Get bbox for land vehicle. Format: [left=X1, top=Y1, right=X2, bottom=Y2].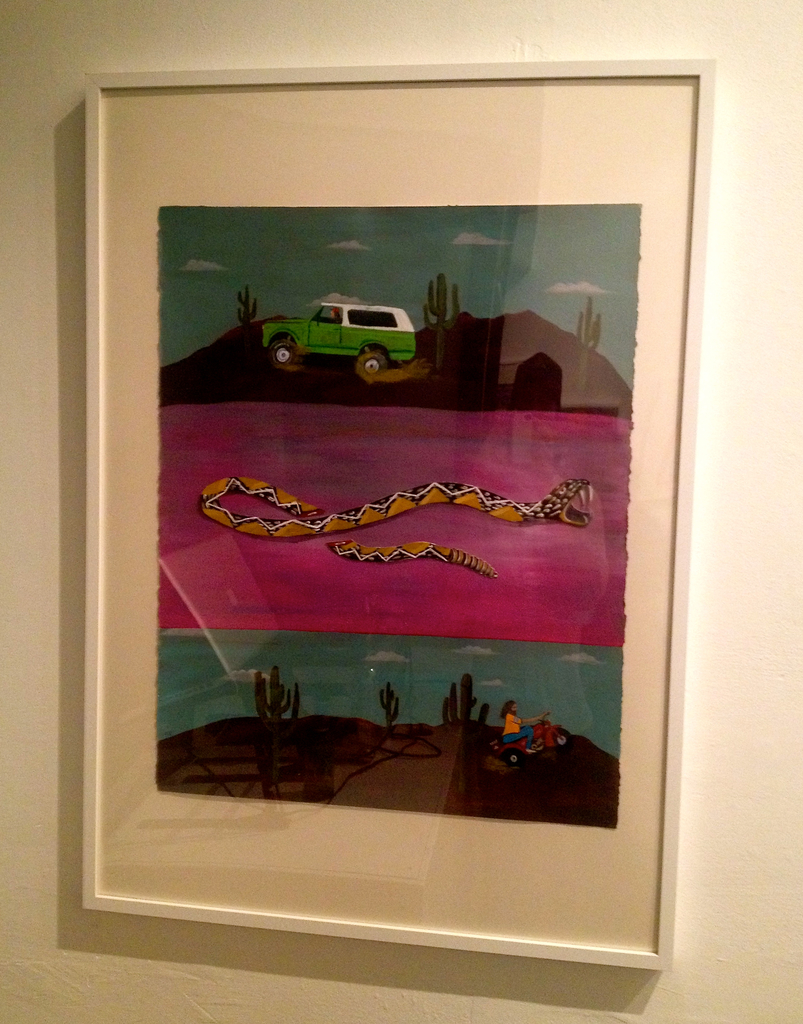
[left=262, top=304, right=416, bottom=372].
